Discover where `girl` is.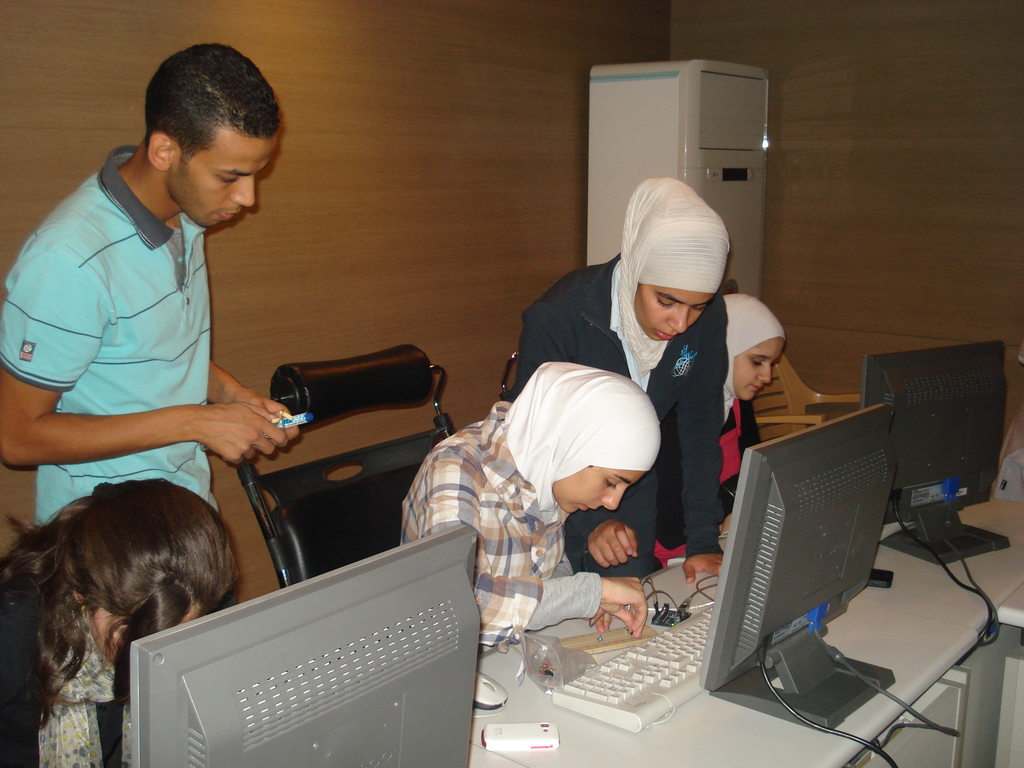
Discovered at region(0, 470, 239, 767).
